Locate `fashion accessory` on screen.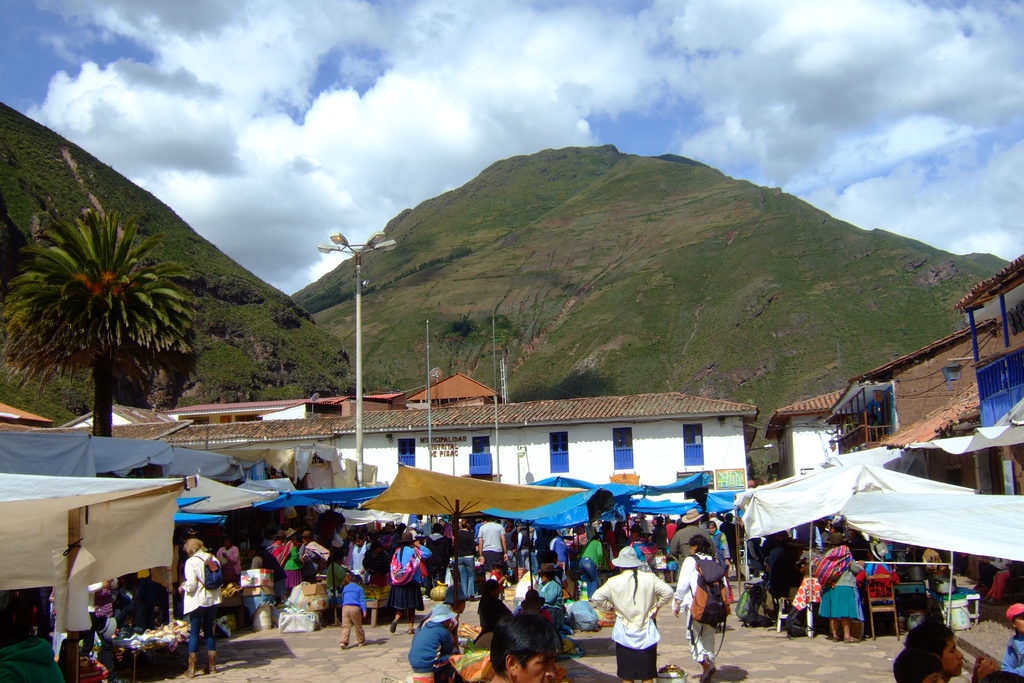
On screen at 274/530/286/539.
